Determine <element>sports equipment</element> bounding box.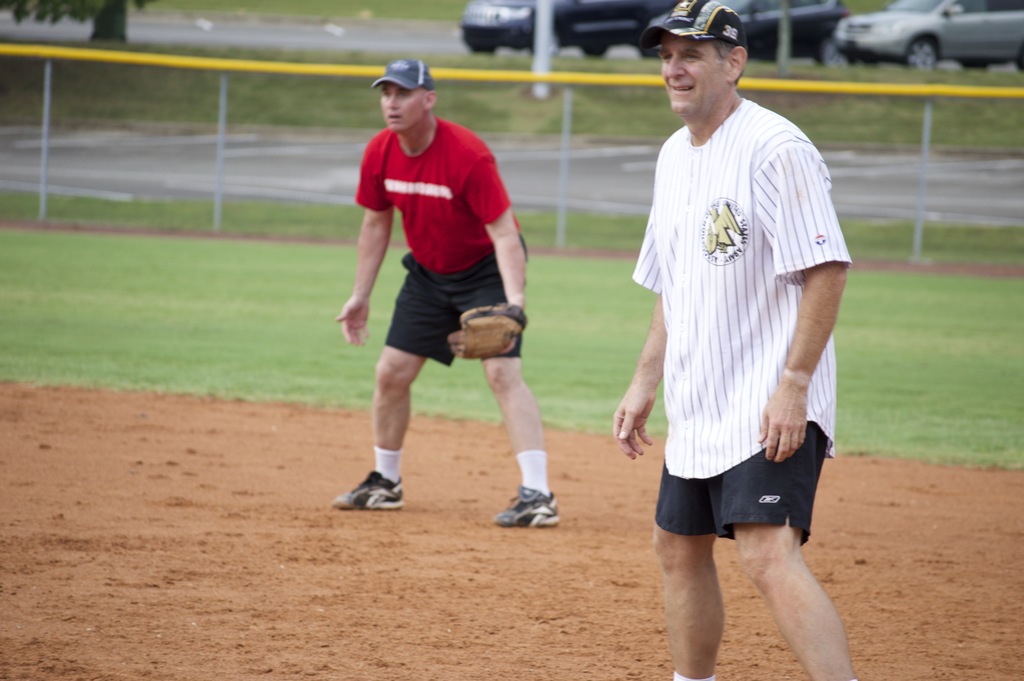
Determined: select_region(488, 488, 561, 530).
